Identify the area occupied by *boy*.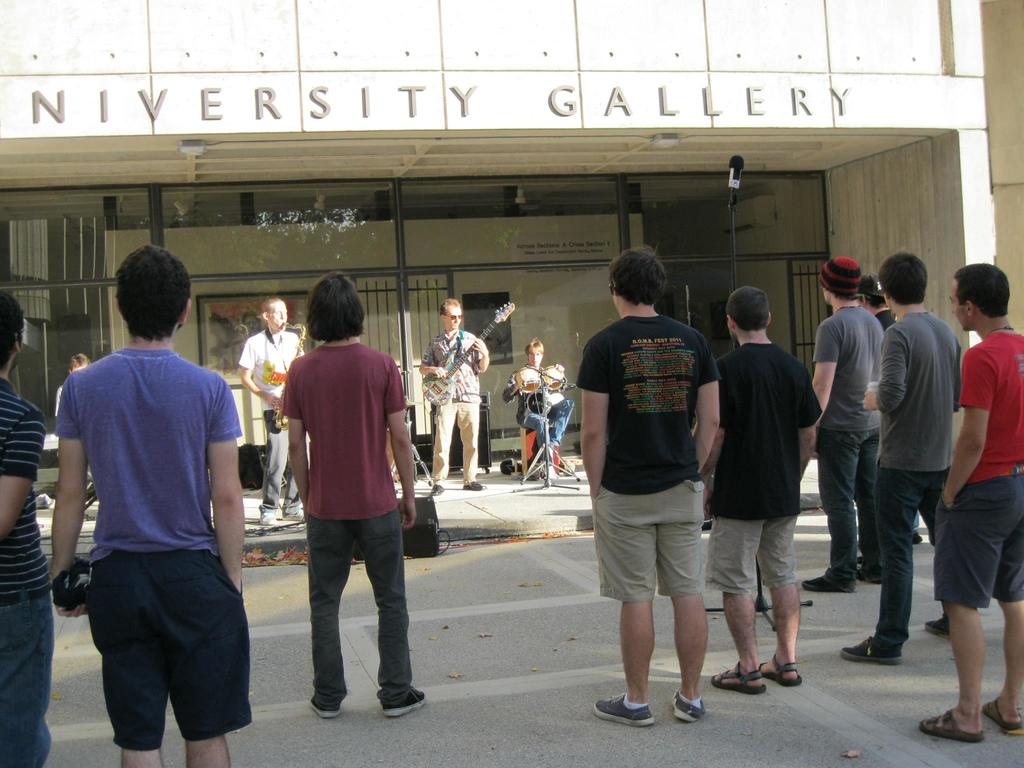
Area: [47,237,252,767].
